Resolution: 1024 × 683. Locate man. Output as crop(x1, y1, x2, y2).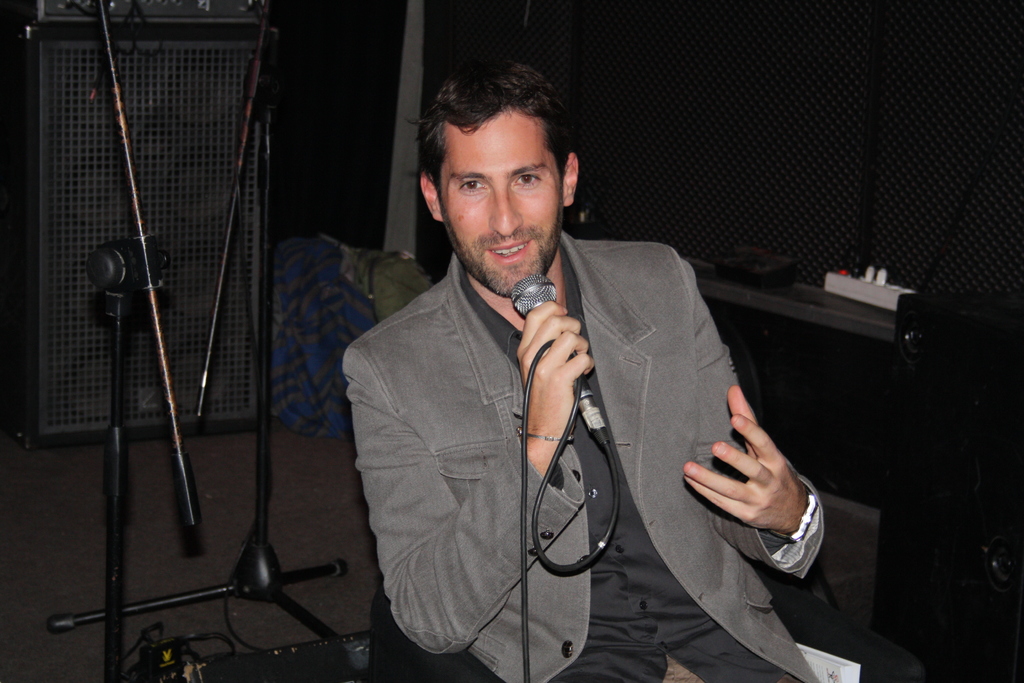
crop(340, 54, 842, 682).
